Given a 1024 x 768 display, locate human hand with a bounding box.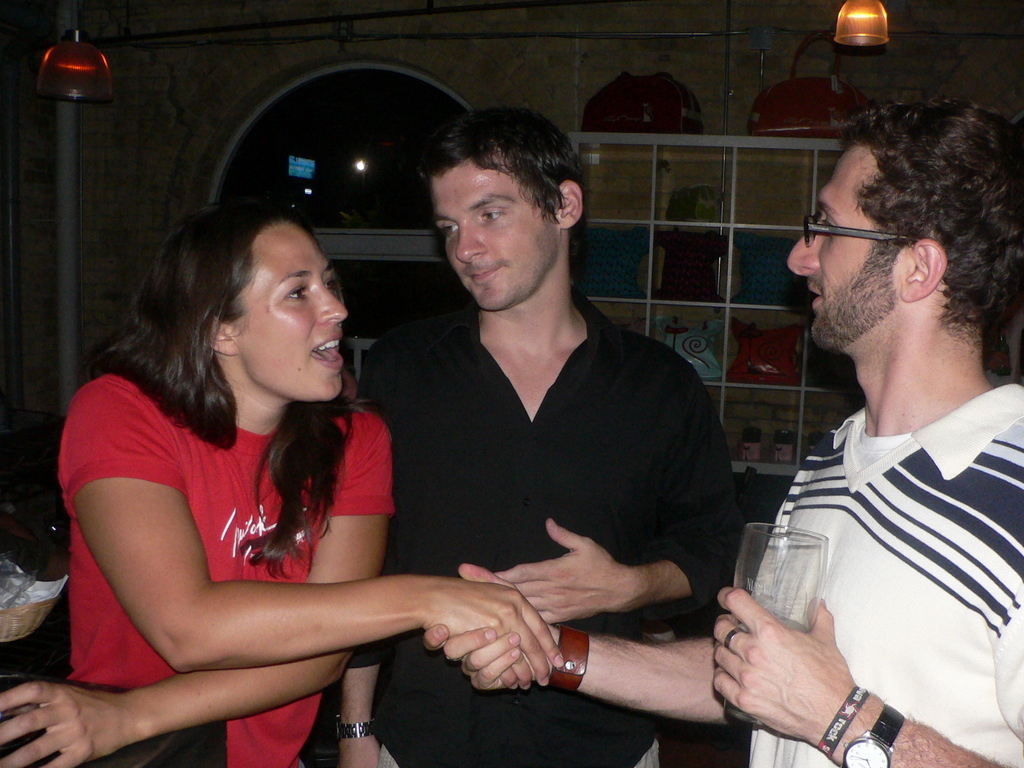
Located: <box>336,738,385,767</box>.
